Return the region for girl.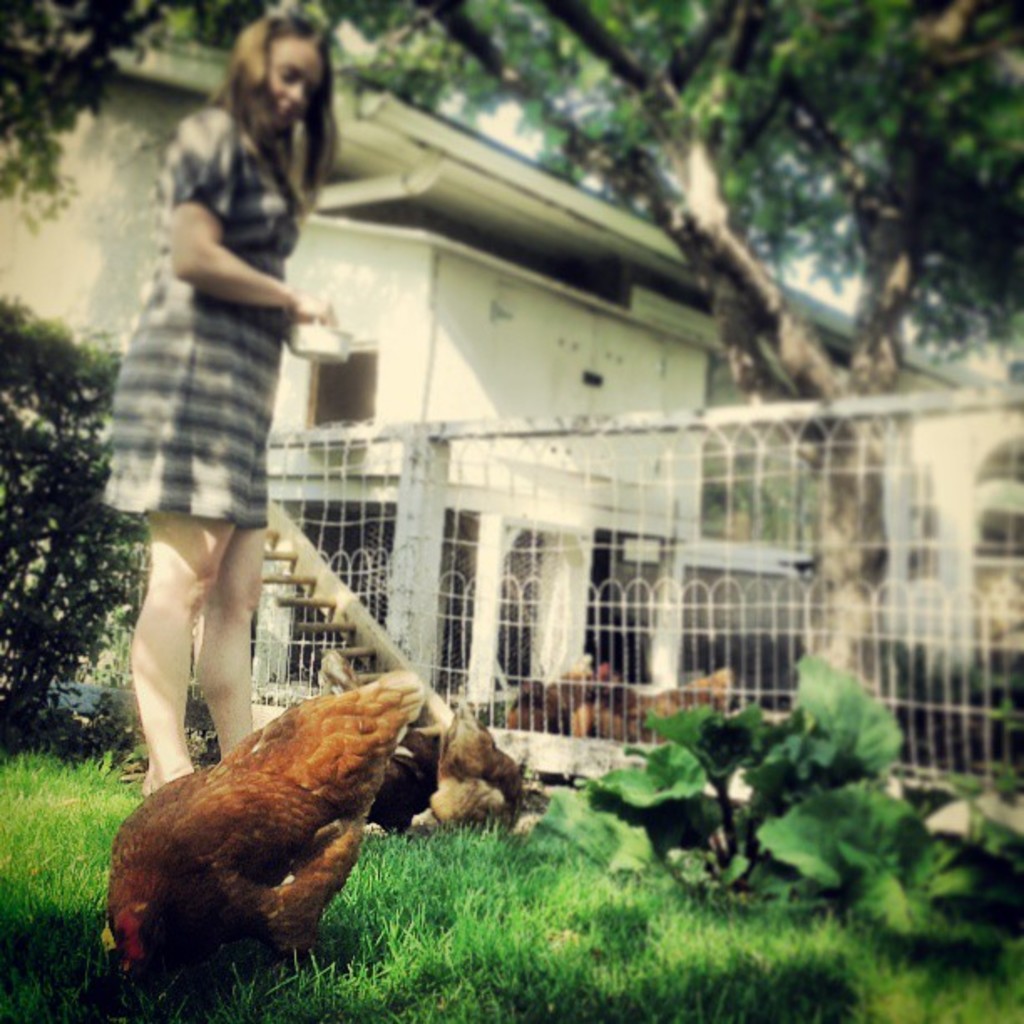
100 12 343 796.
